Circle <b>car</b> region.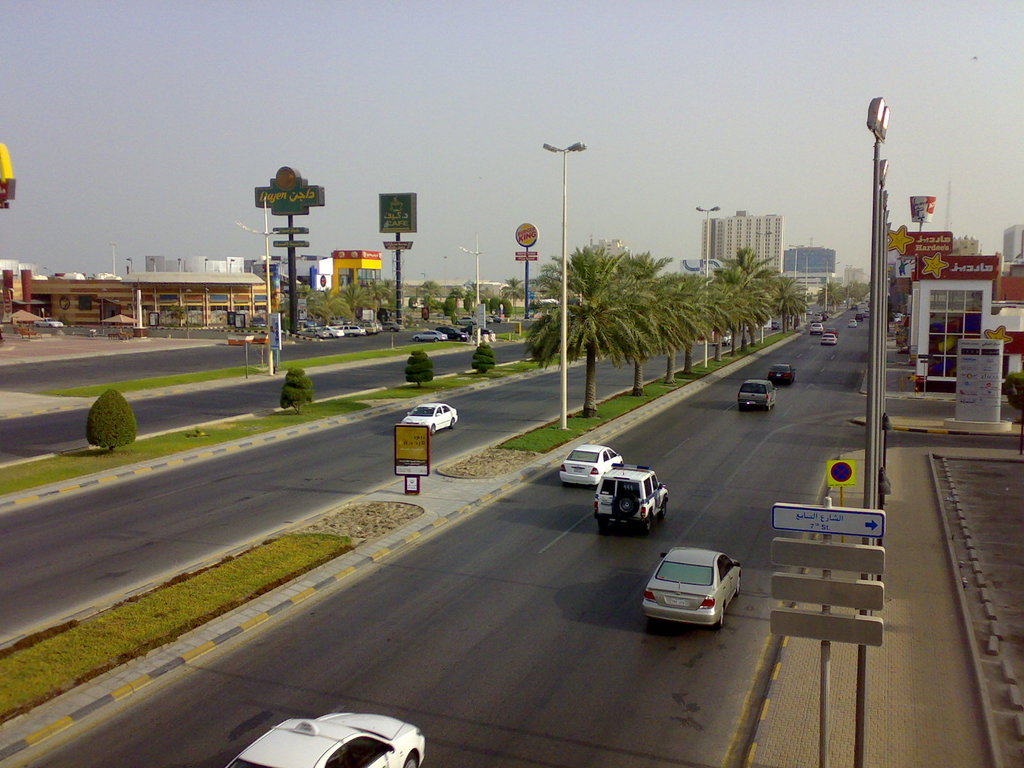
Region: x1=737 y1=378 x2=776 y2=409.
